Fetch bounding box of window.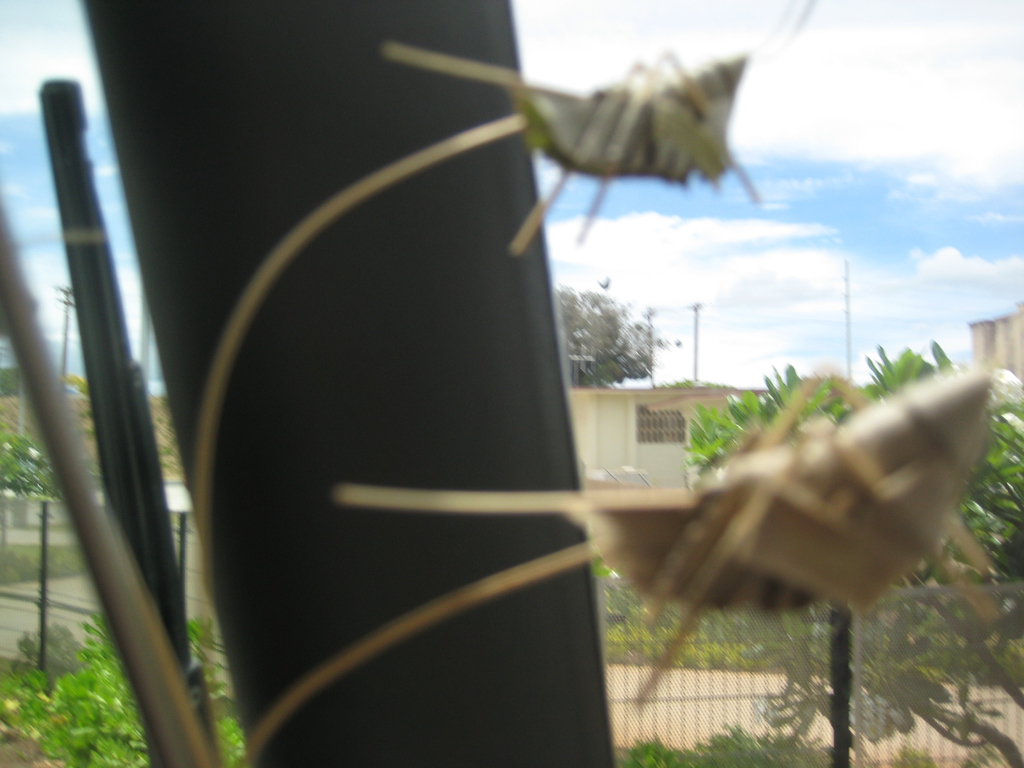
Bbox: rect(634, 396, 692, 445).
